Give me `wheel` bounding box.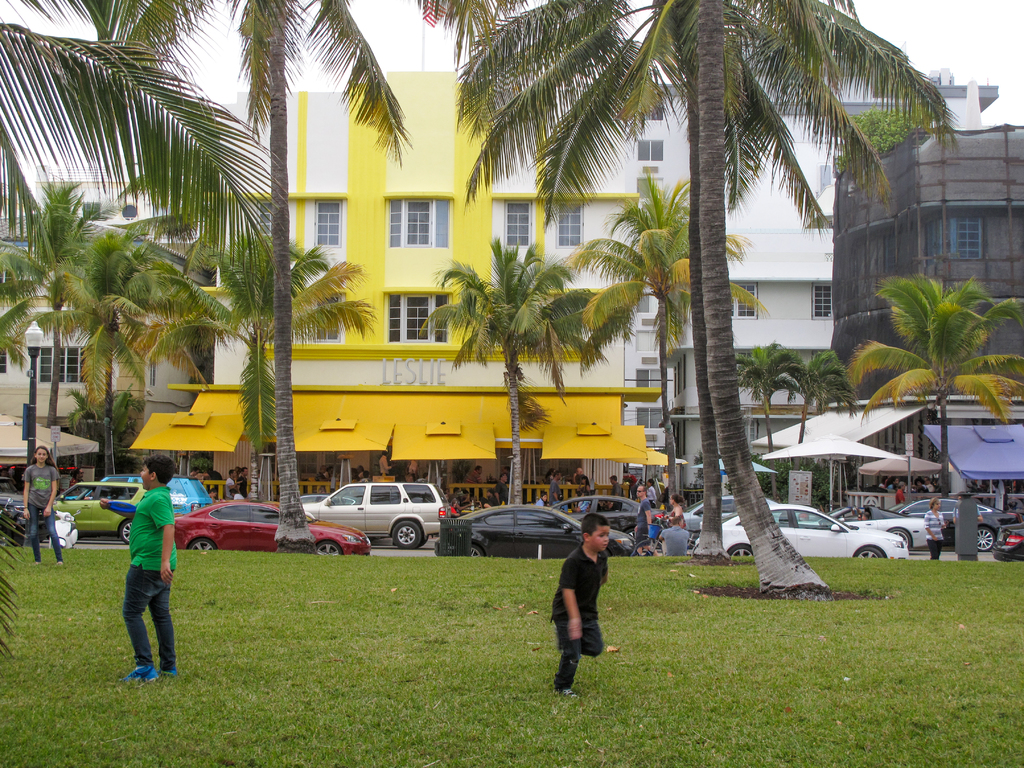
390 516 420 550.
